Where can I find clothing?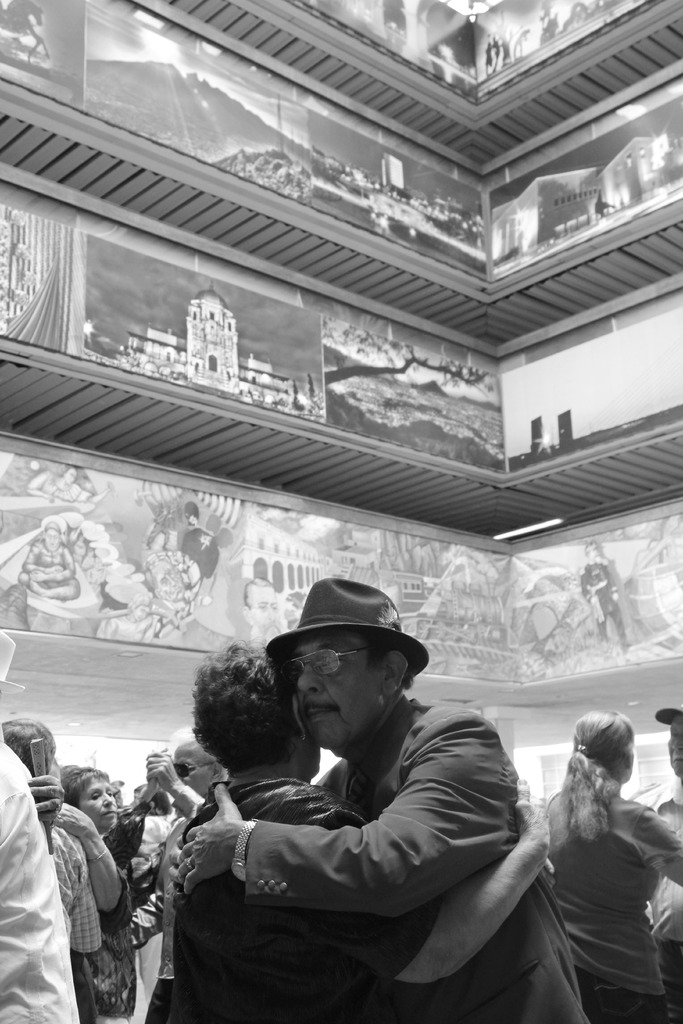
You can find it at bbox=(581, 562, 629, 653).
